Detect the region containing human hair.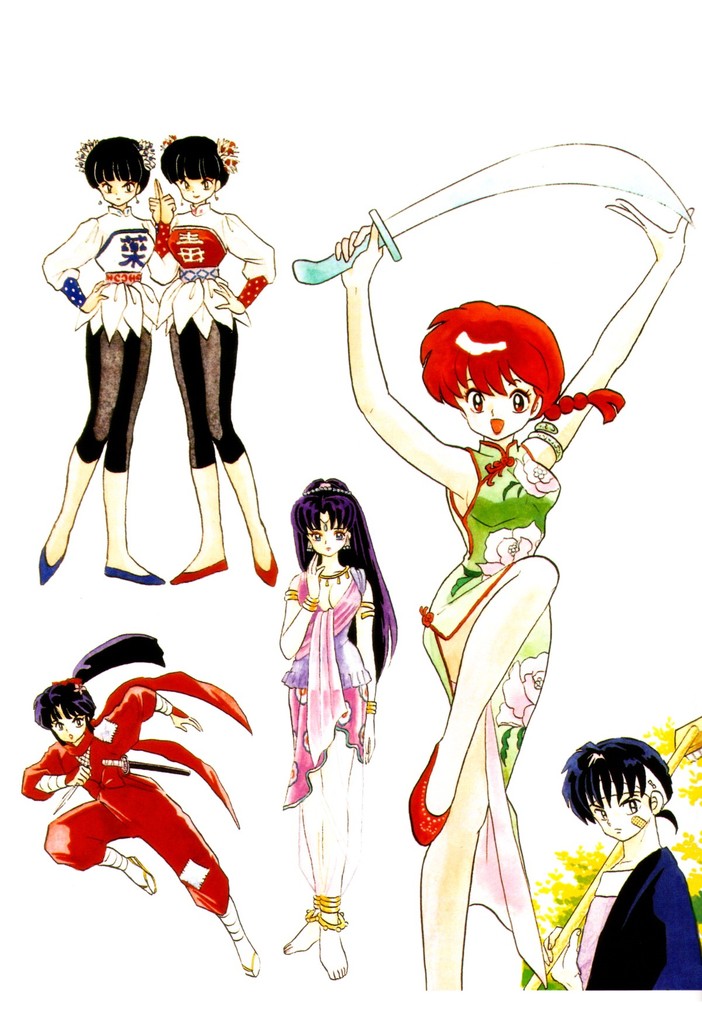
[162,134,228,183].
